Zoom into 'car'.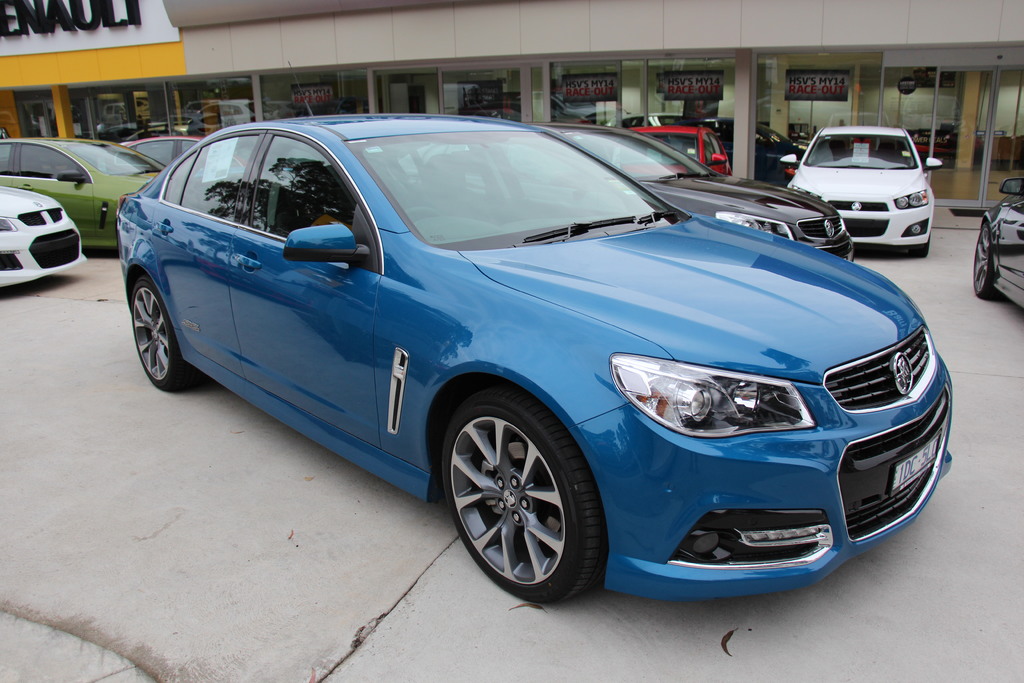
Zoom target: BBox(619, 125, 732, 176).
